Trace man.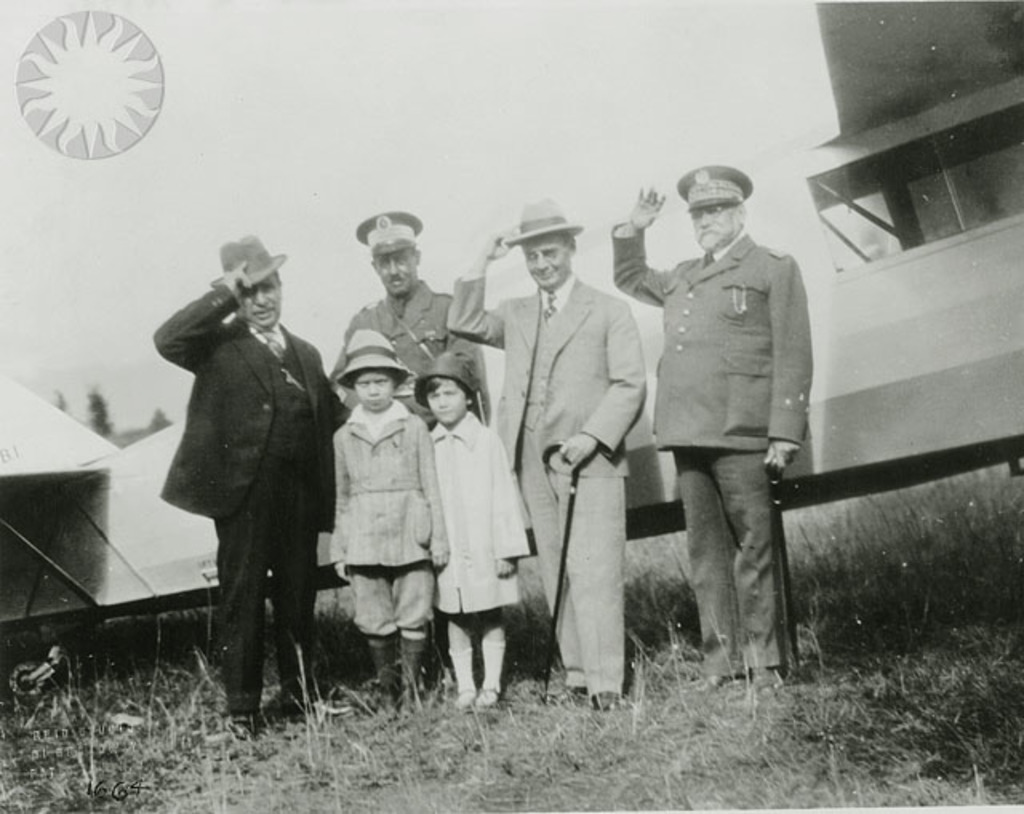
Traced to box=[331, 205, 475, 433].
